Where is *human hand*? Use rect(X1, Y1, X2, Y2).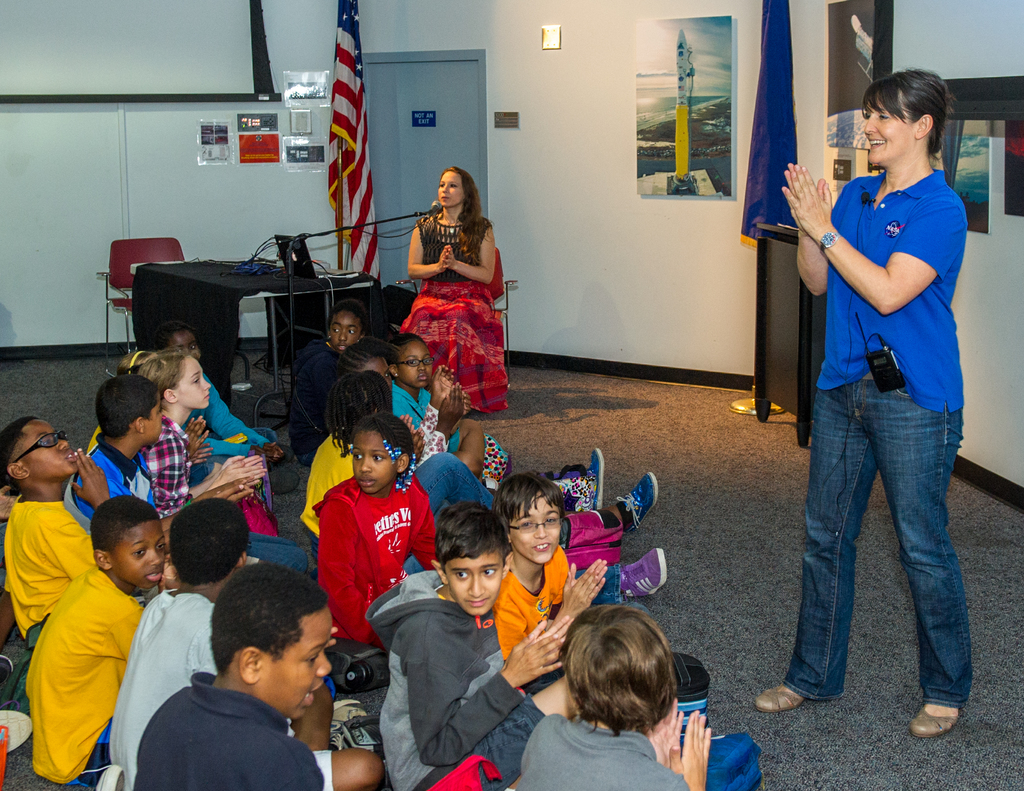
rect(506, 630, 564, 685).
